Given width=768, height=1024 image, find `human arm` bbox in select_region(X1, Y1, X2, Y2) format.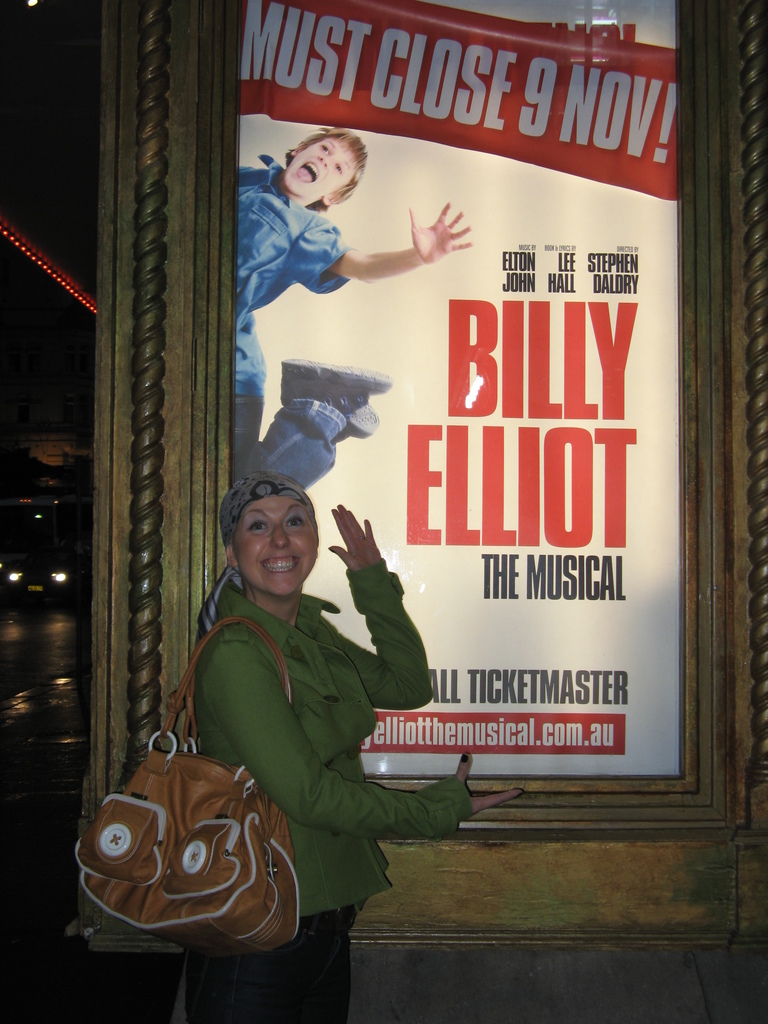
select_region(327, 497, 436, 712).
